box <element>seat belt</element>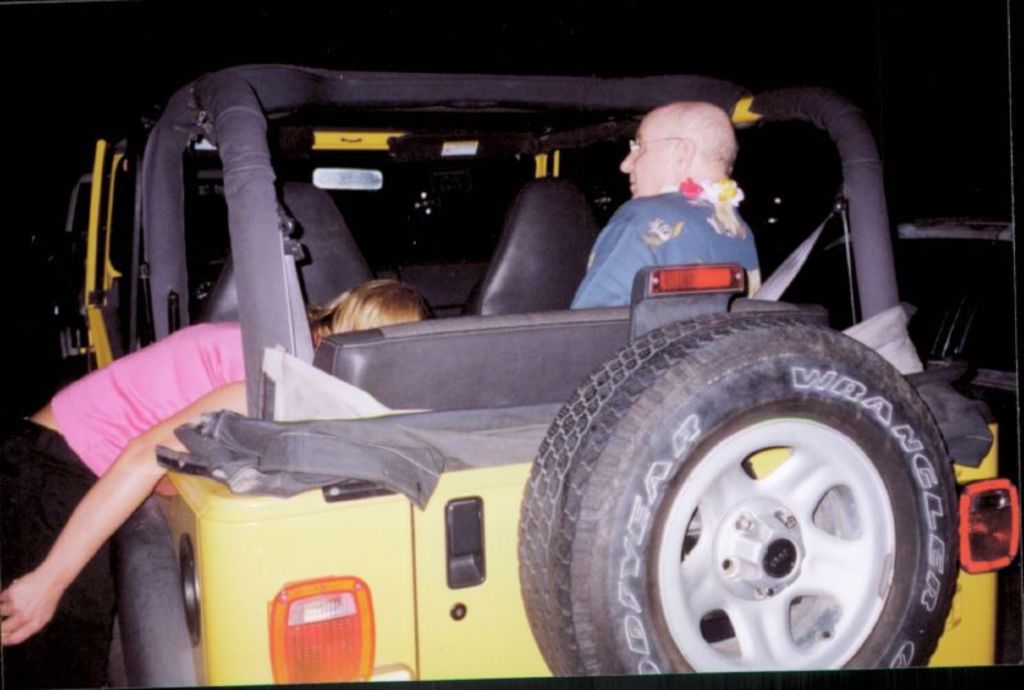
{"left": 746, "top": 195, "right": 855, "bottom": 321}
